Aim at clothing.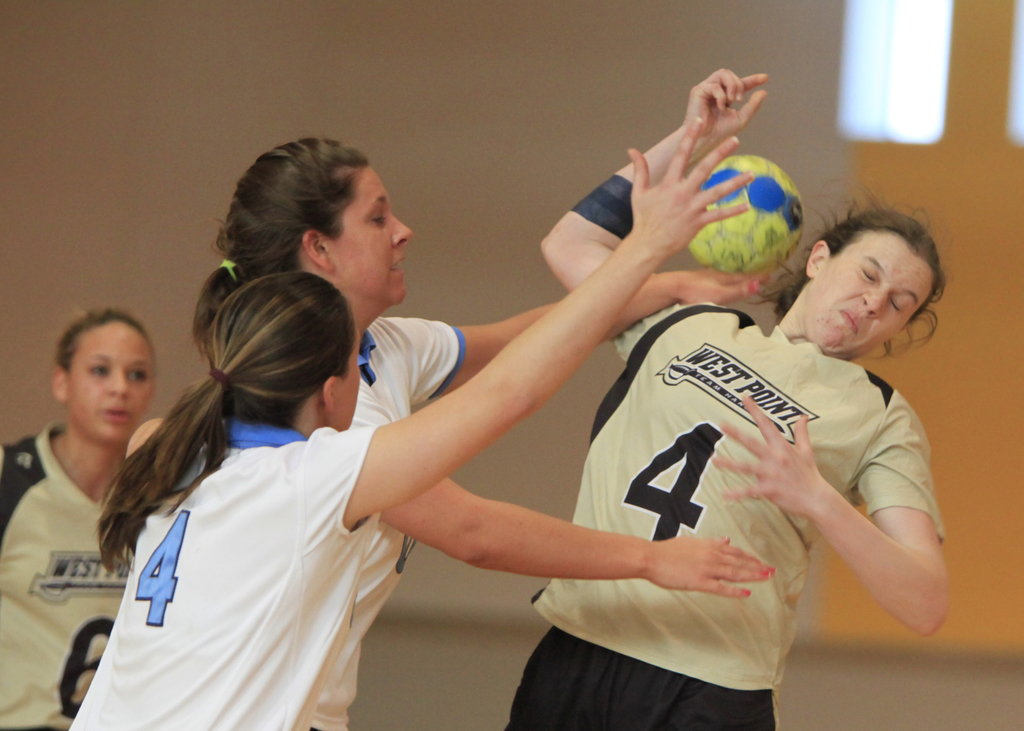
Aimed at Rect(60, 424, 367, 730).
